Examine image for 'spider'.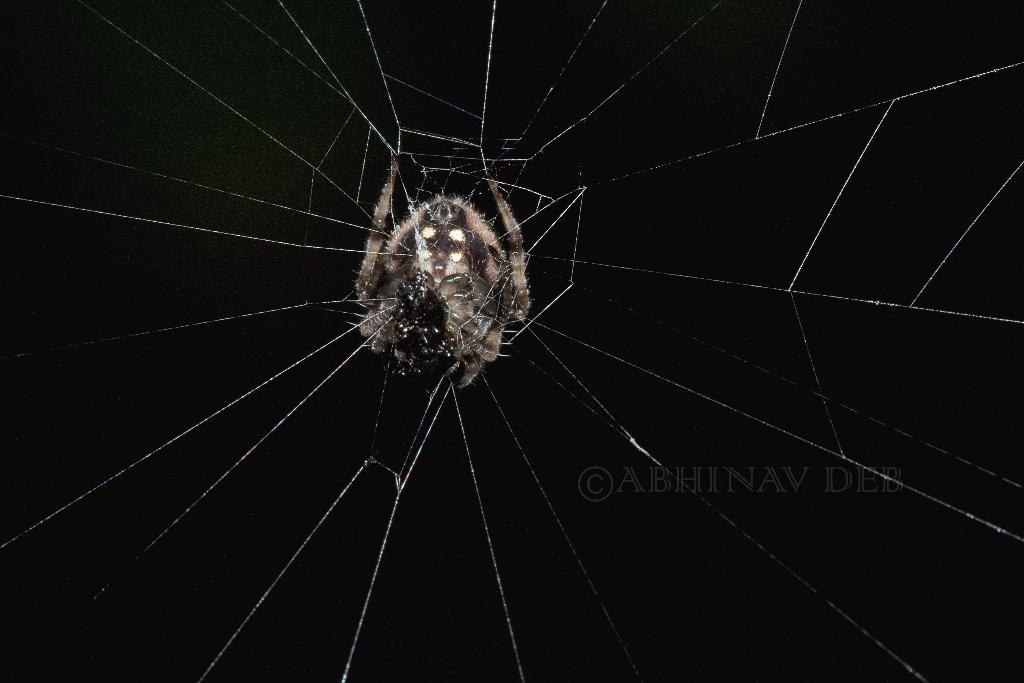
Examination result: [350,157,539,393].
